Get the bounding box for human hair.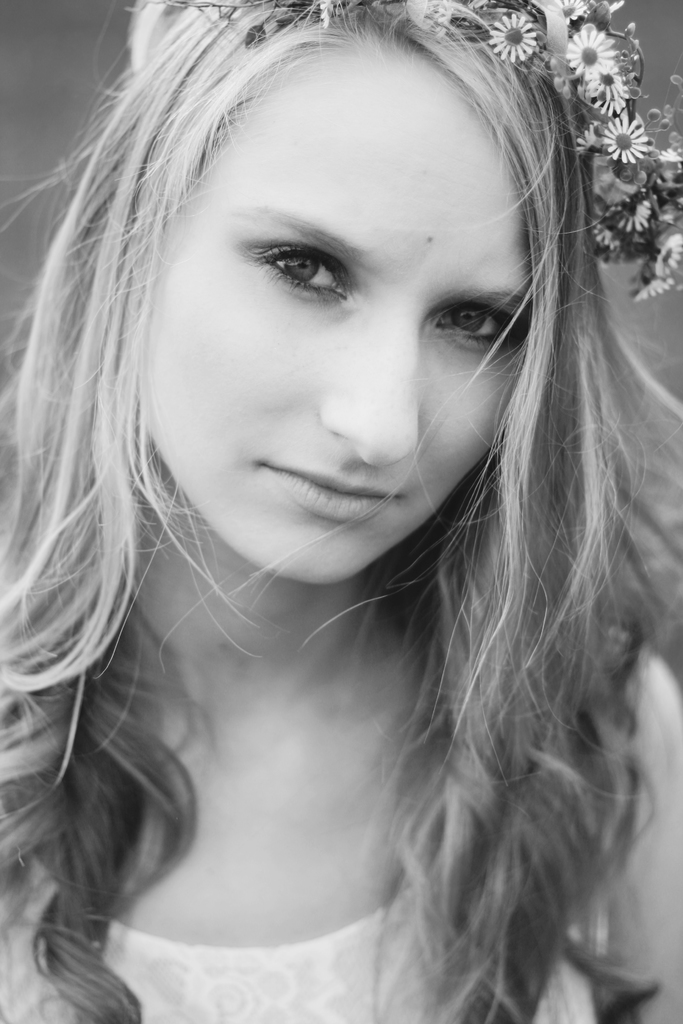
(22,0,650,967).
